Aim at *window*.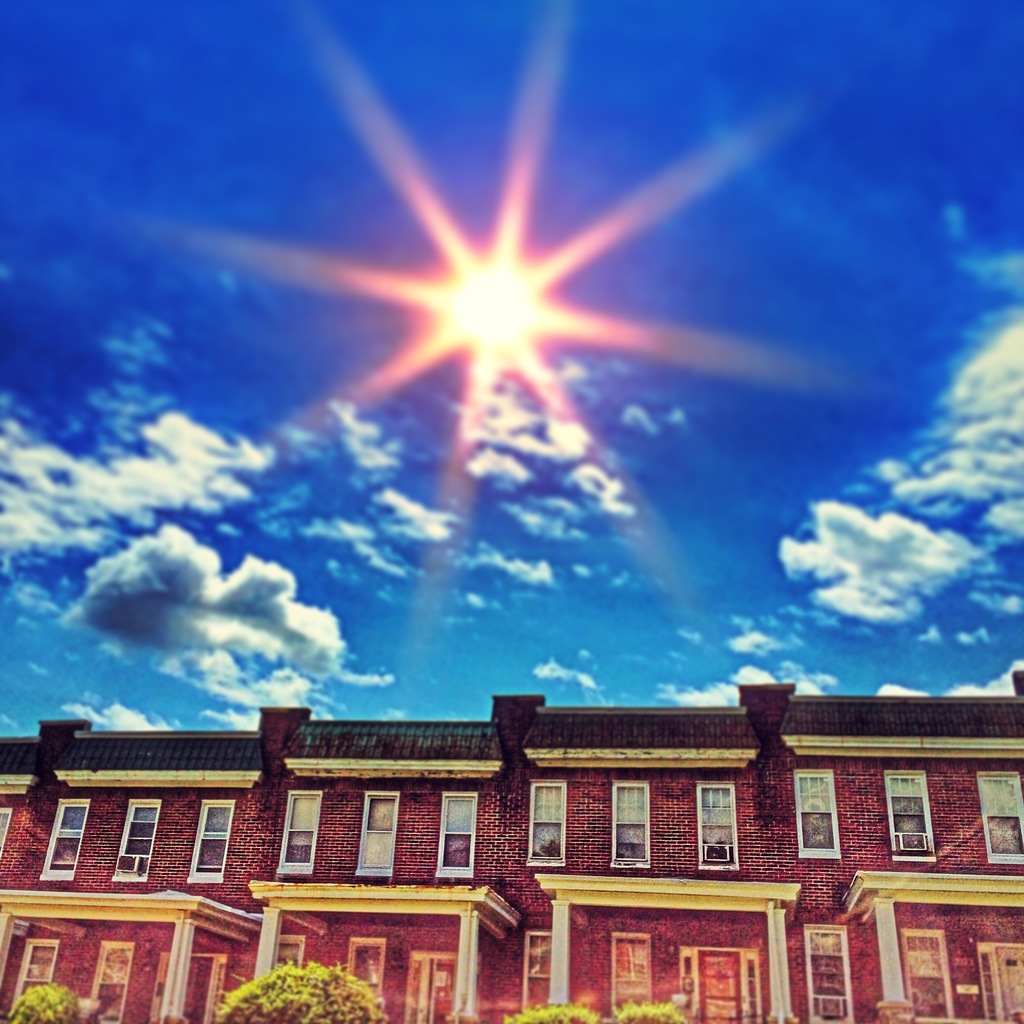
Aimed at <box>283,796,316,869</box>.
